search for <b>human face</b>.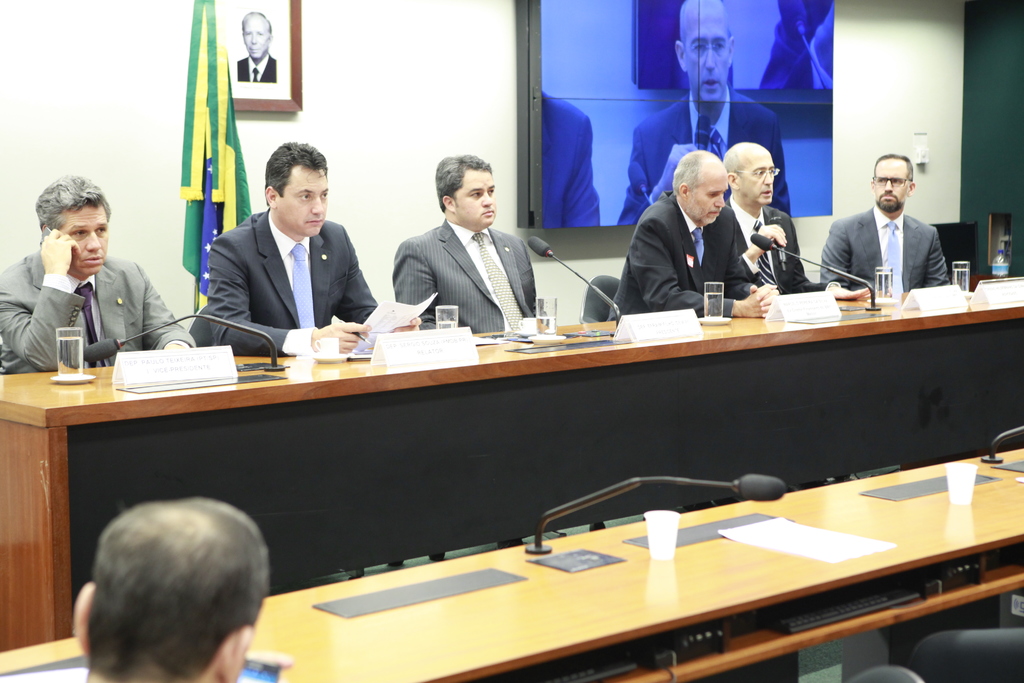
Found at detection(244, 17, 269, 58).
